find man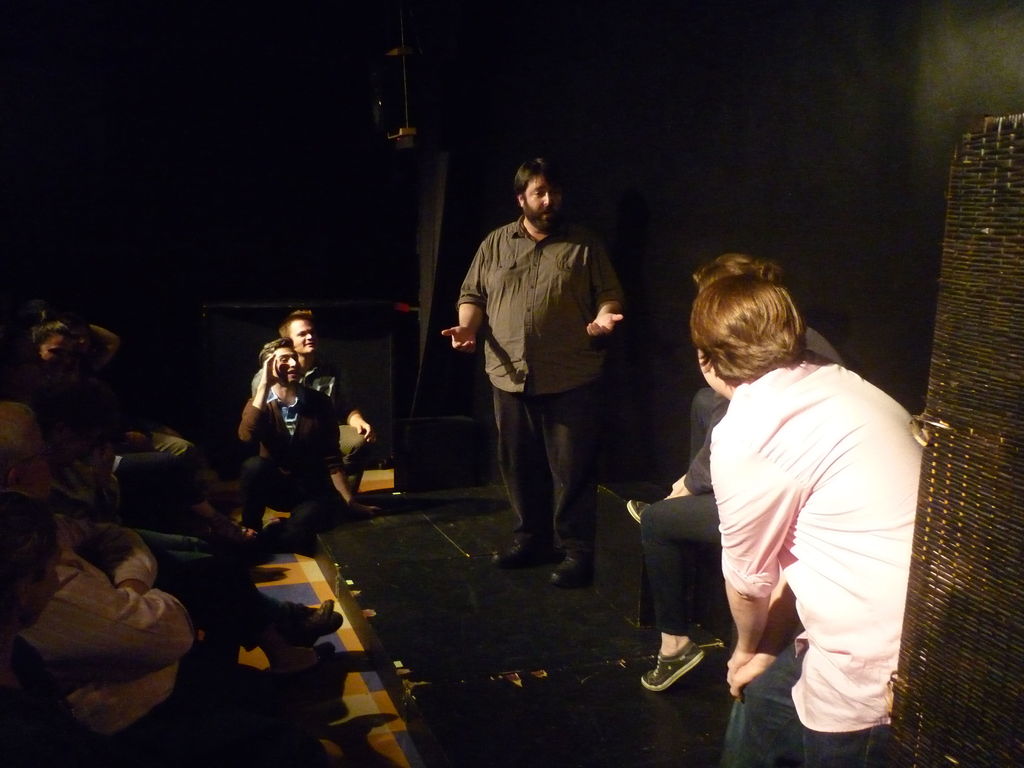
<bbox>240, 308, 388, 483</bbox>
